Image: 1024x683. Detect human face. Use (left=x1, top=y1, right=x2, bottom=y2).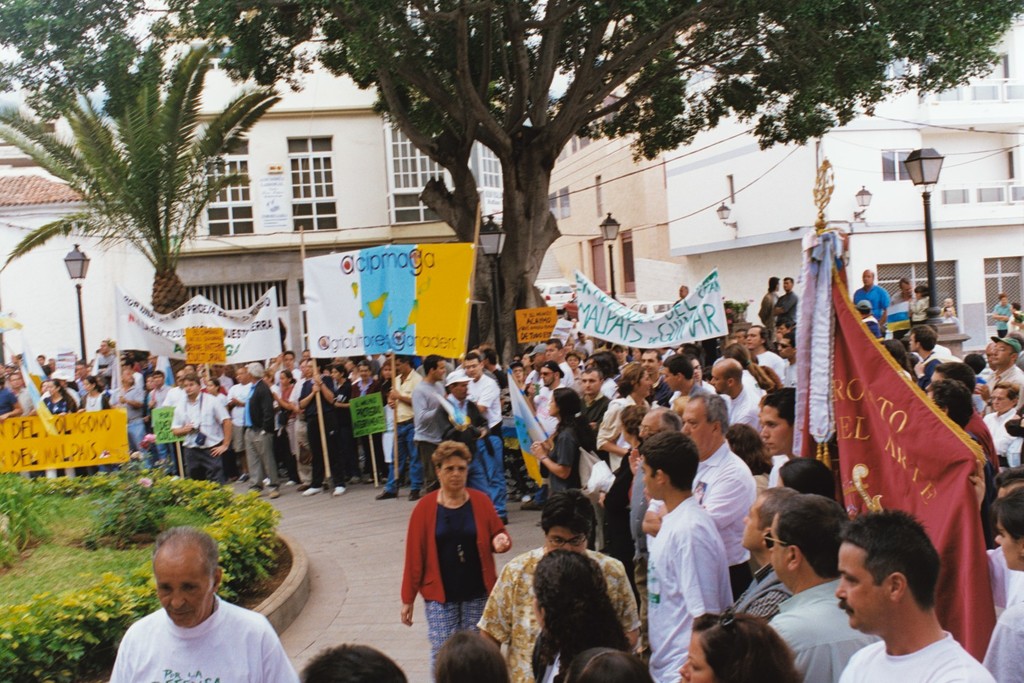
(left=437, top=454, right=466, bottom=492).
